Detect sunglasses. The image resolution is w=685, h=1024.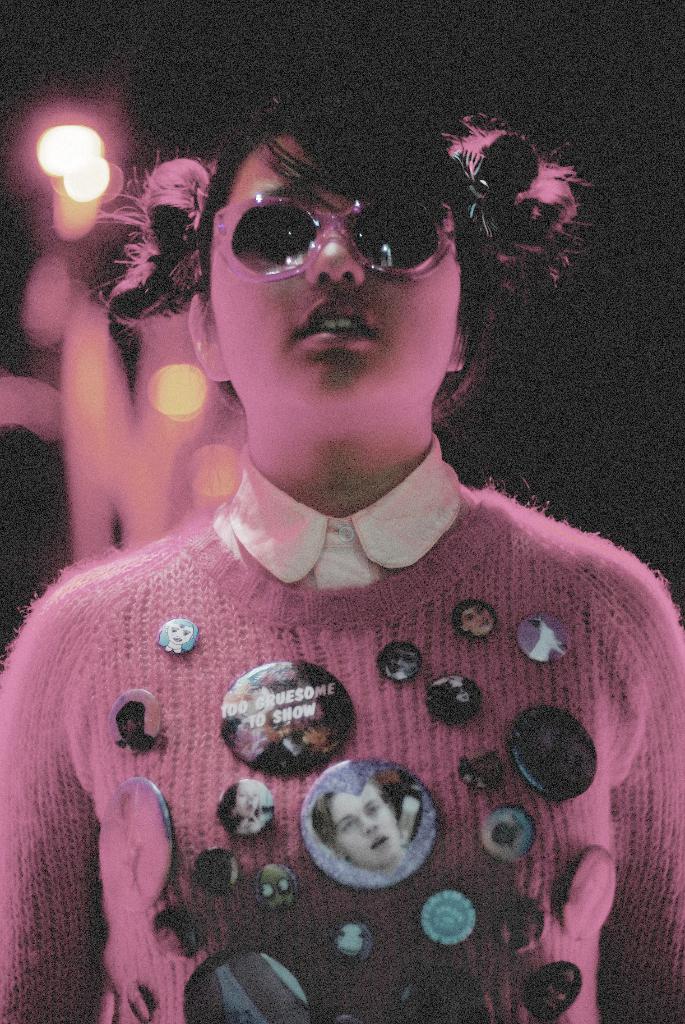
locate(210, 190, 455, 279).
